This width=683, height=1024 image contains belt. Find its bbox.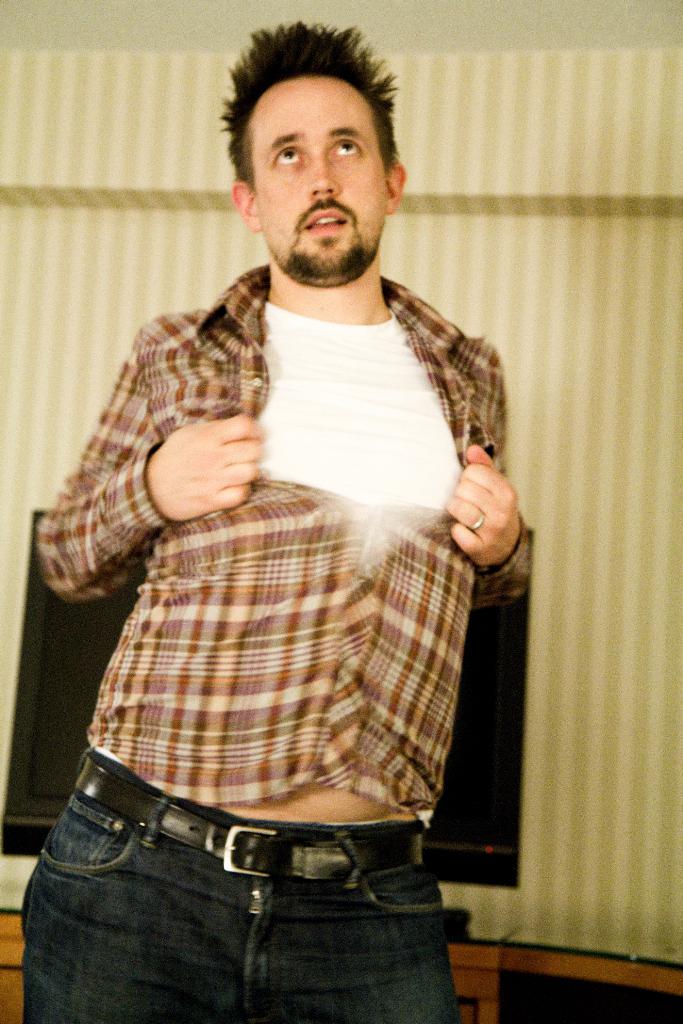
64 764 434 882.
